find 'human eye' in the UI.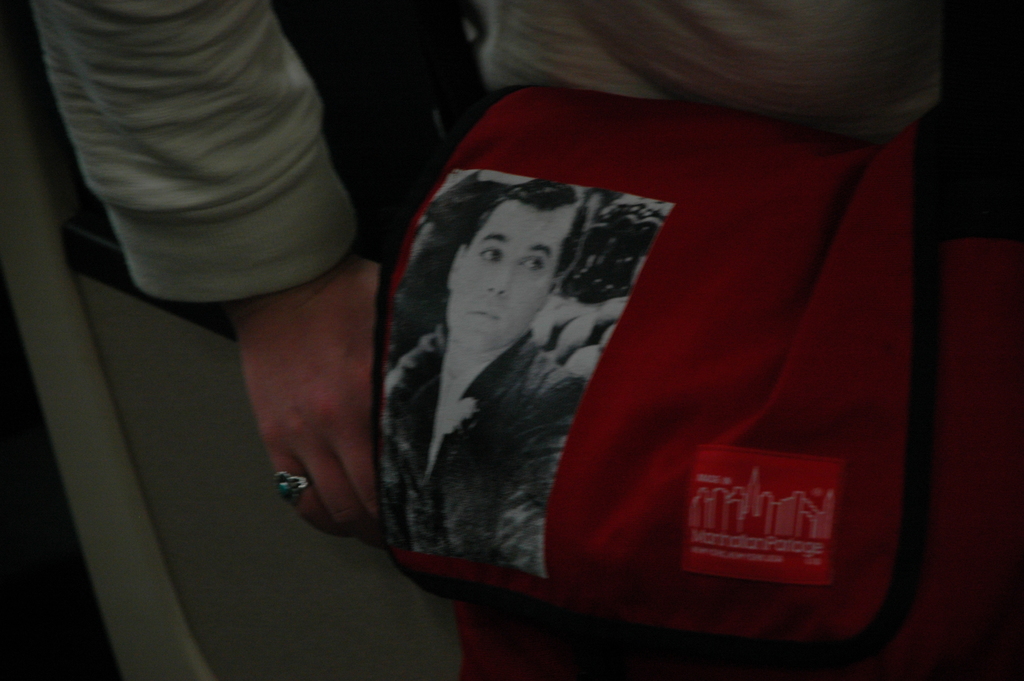
UI element at <bbox>480, 246, 504, 265</bbox>.
